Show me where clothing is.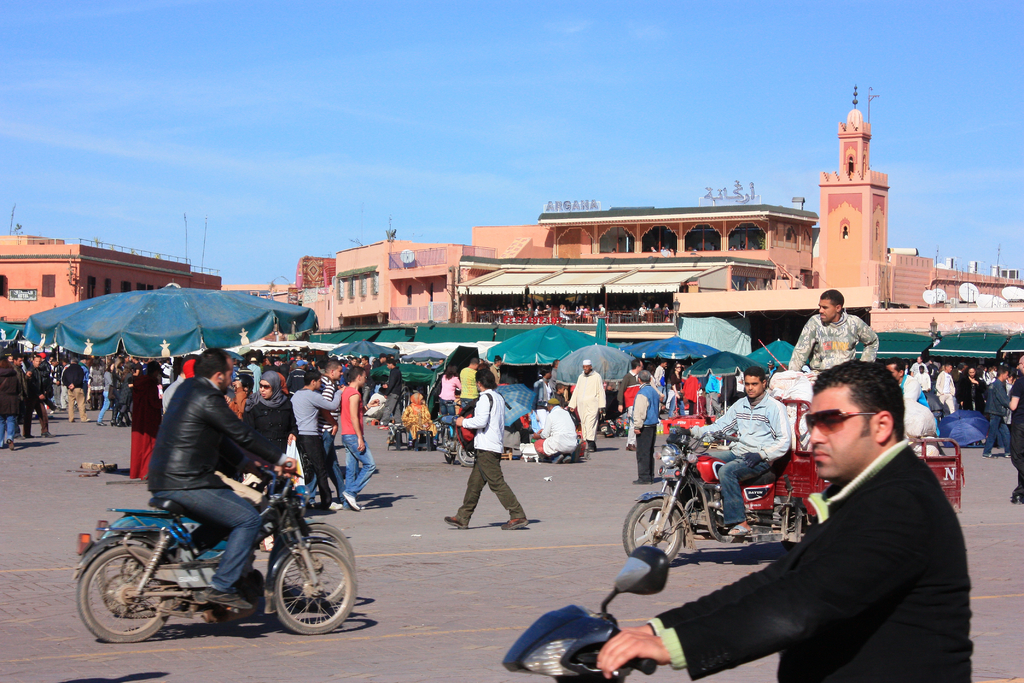
clothing is at 614, 375, 643, 434.
